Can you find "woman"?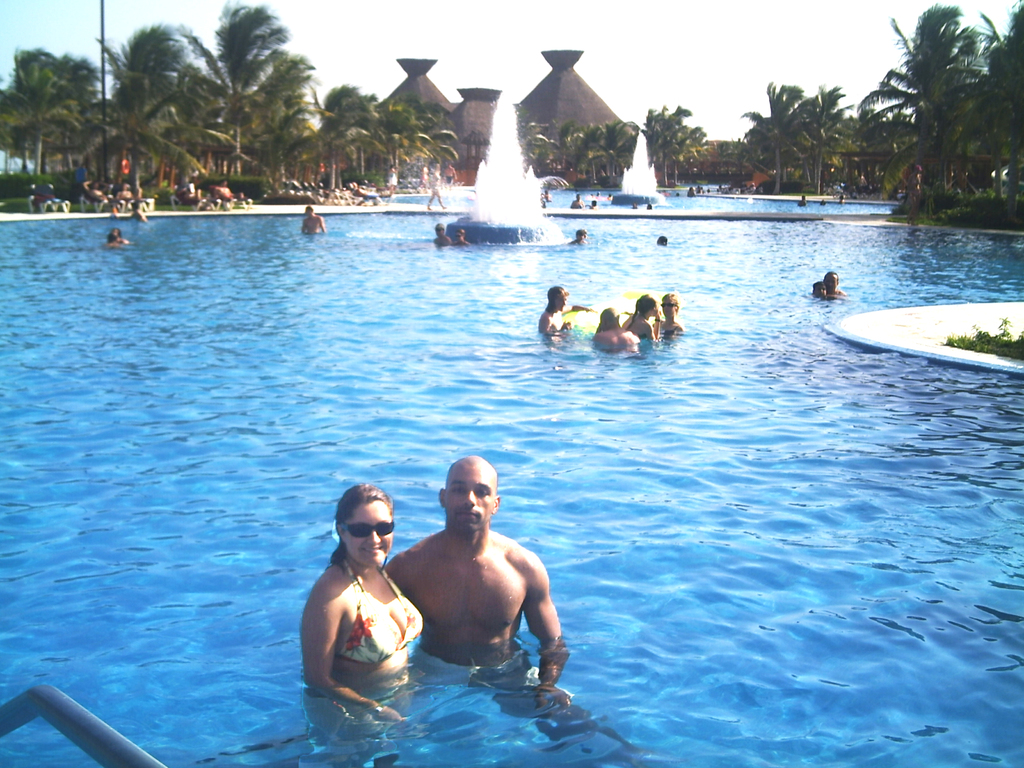
Yes, bounding box: region(302, 482, 429, 730).
